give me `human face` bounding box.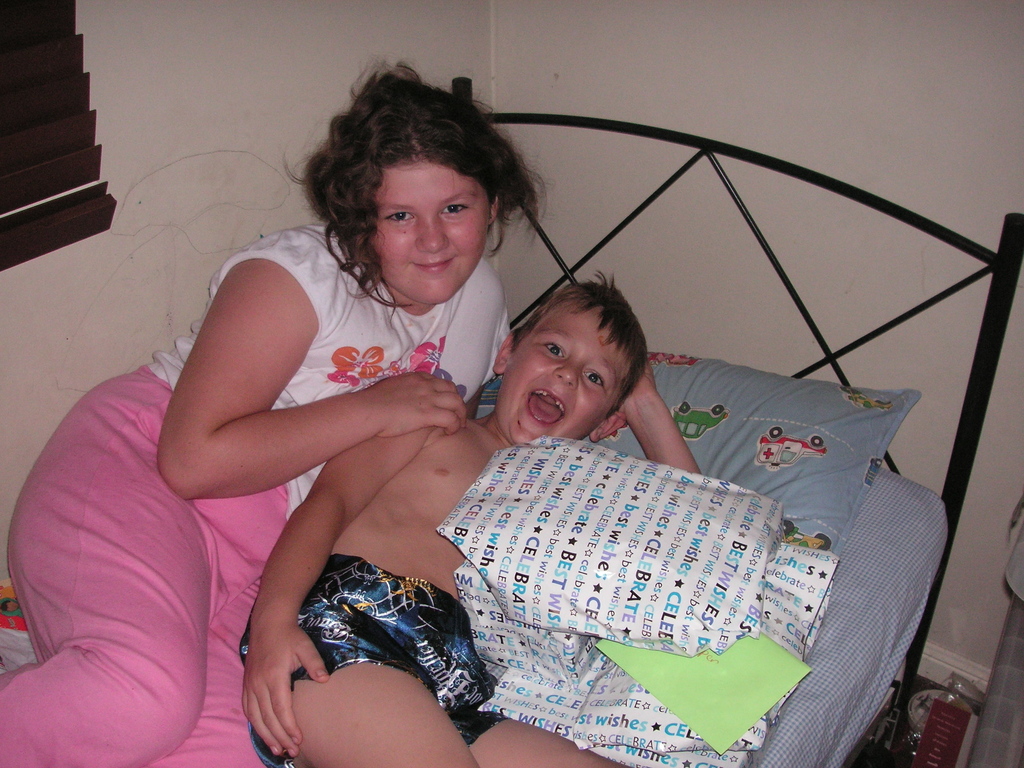
box=[373, 161, 497, 303].
